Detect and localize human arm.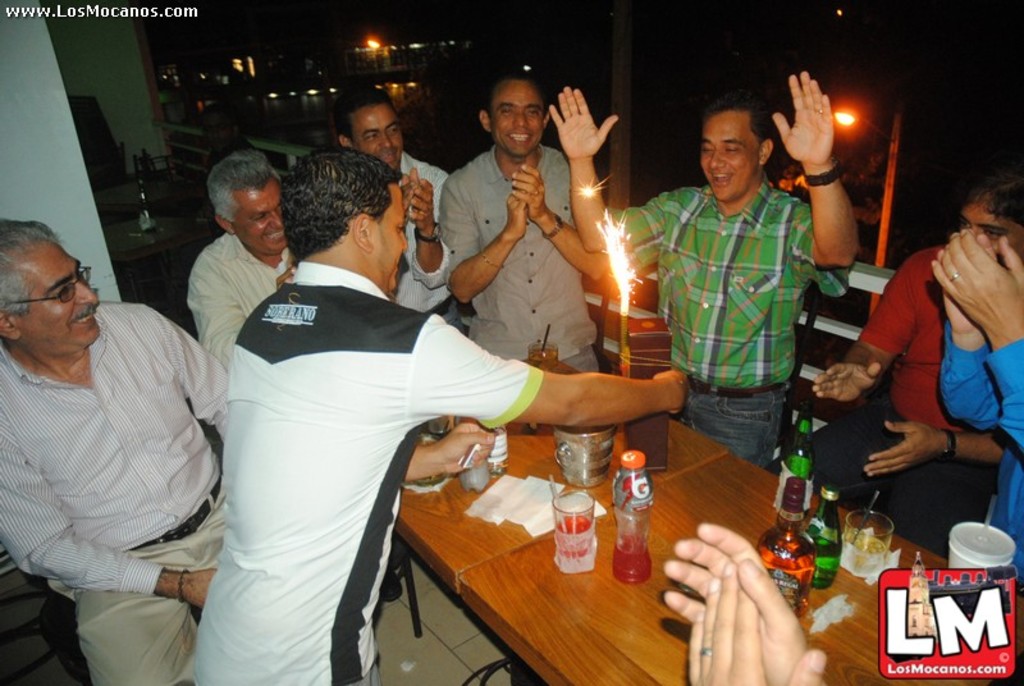
Localized at Rect(196, 253, 248, 366).
